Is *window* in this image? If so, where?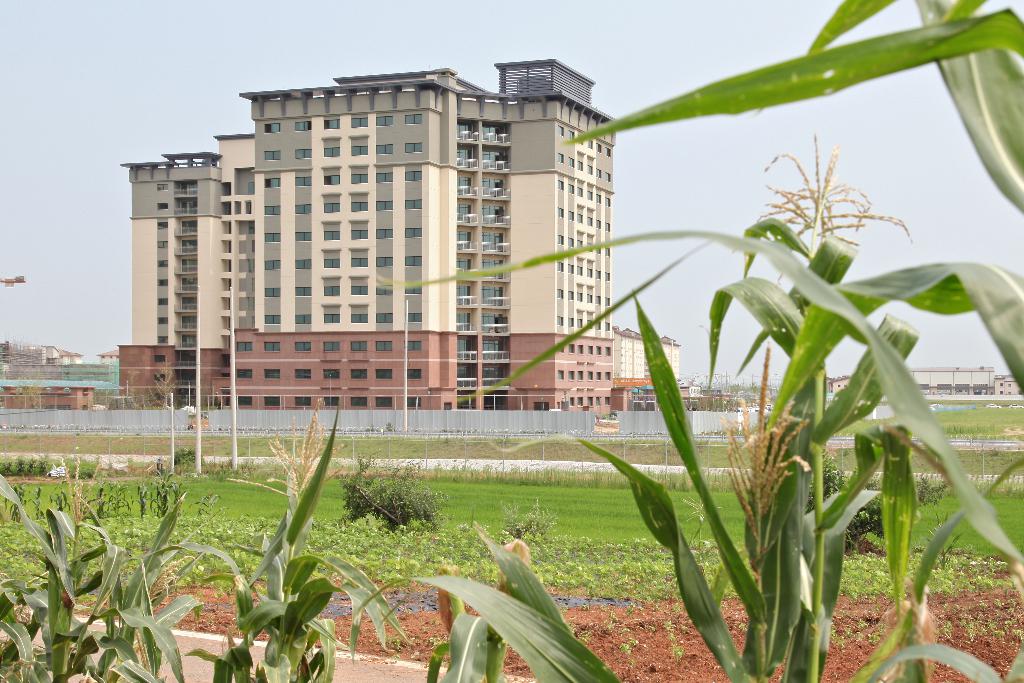
Yes, at <bbox>588, 191, 593, 200</bbox>.
